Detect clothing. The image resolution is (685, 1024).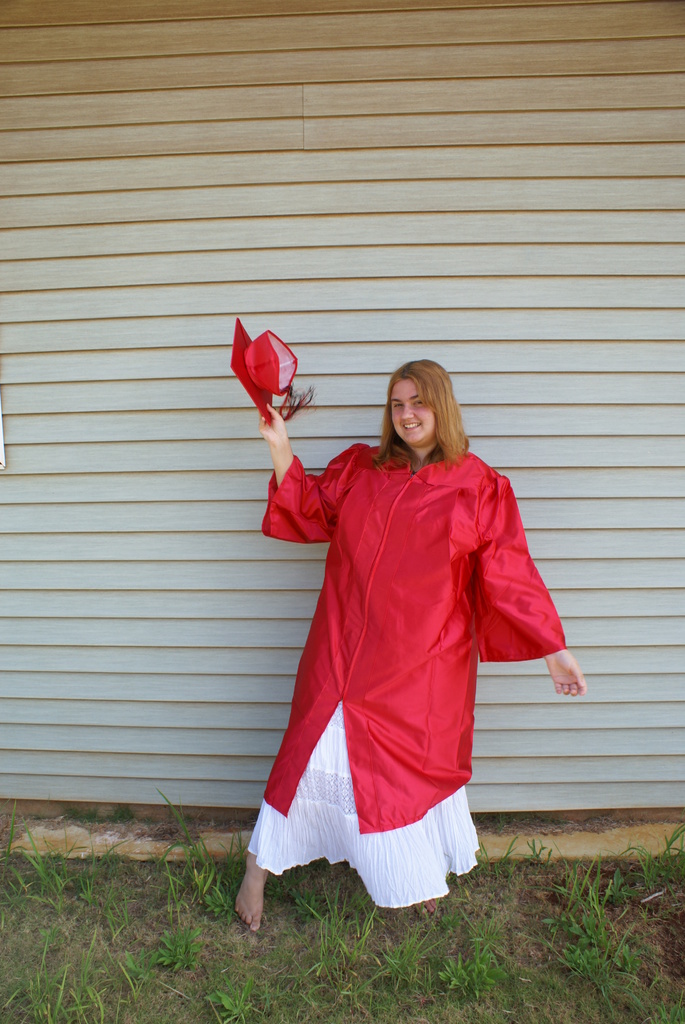
rect(234, 411, 565, 882).
